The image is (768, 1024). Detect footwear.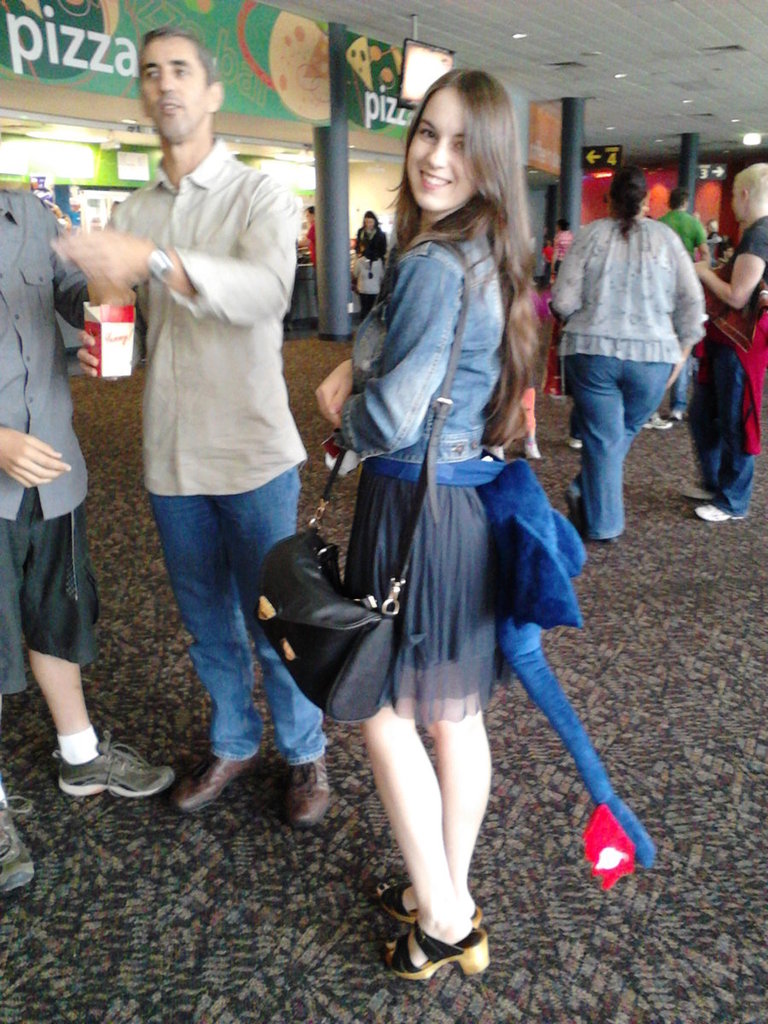
Detection: {"left": 670, "top": 408, "right": 682, "bottom": 422}.
